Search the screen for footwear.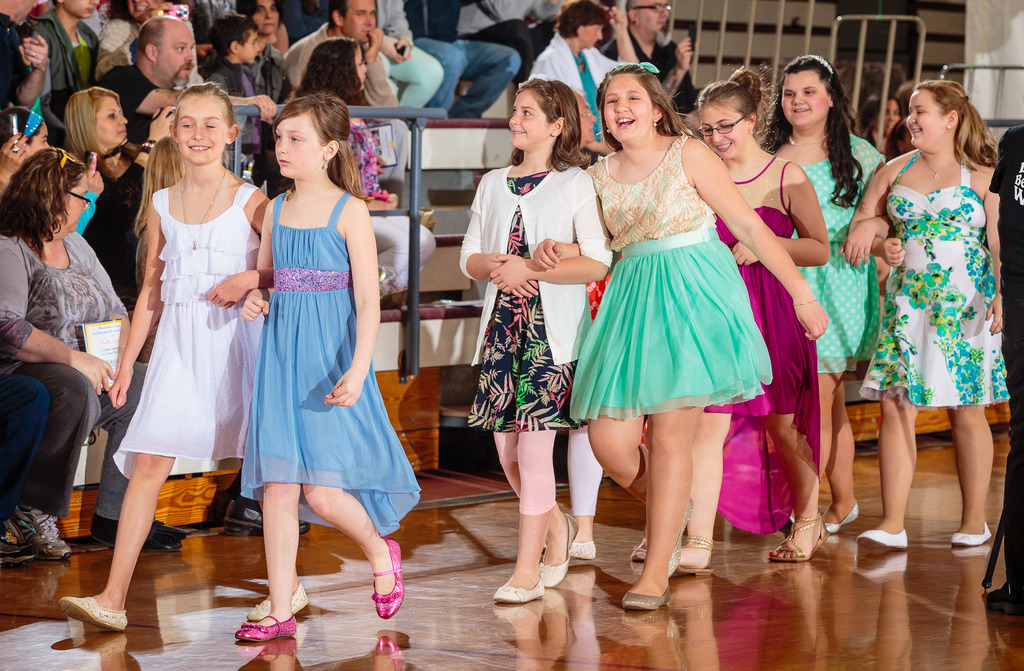
Found at 0/540/36/568.
